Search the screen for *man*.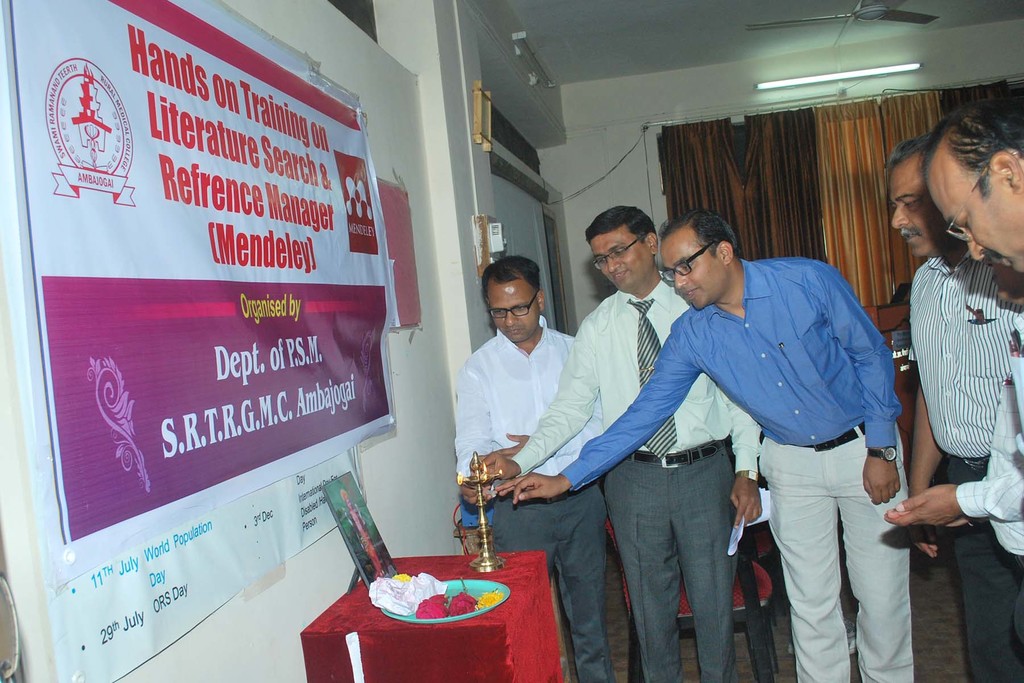
Found at (495,204,916,682).
